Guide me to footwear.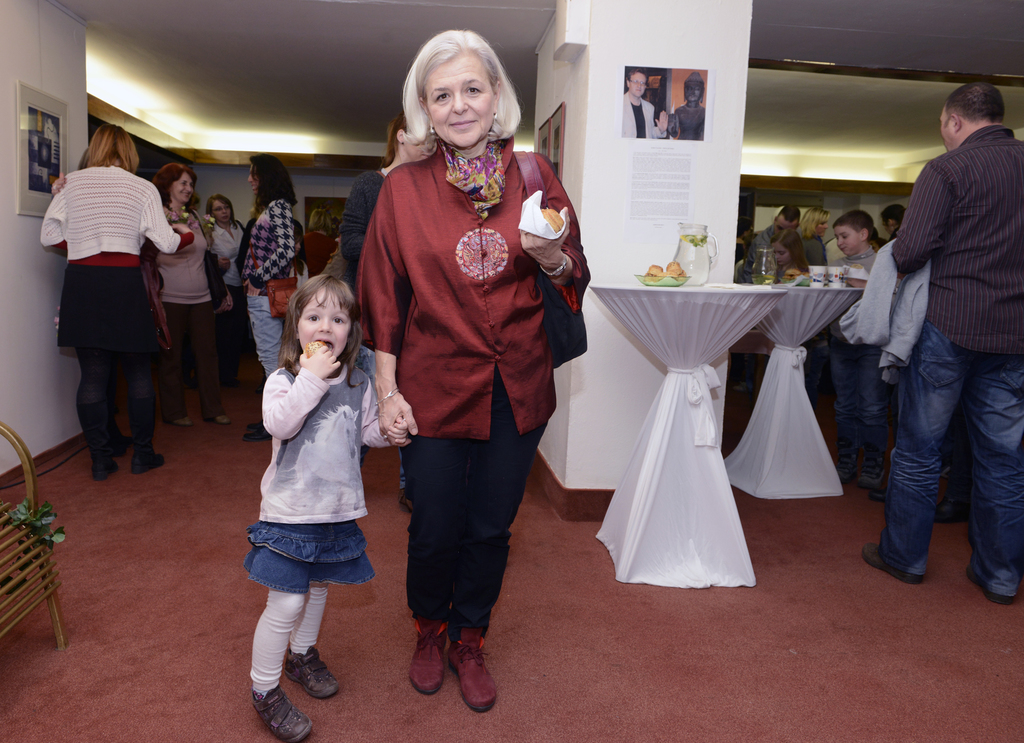
Guidance: select_region(172, 414, 193, 427).
